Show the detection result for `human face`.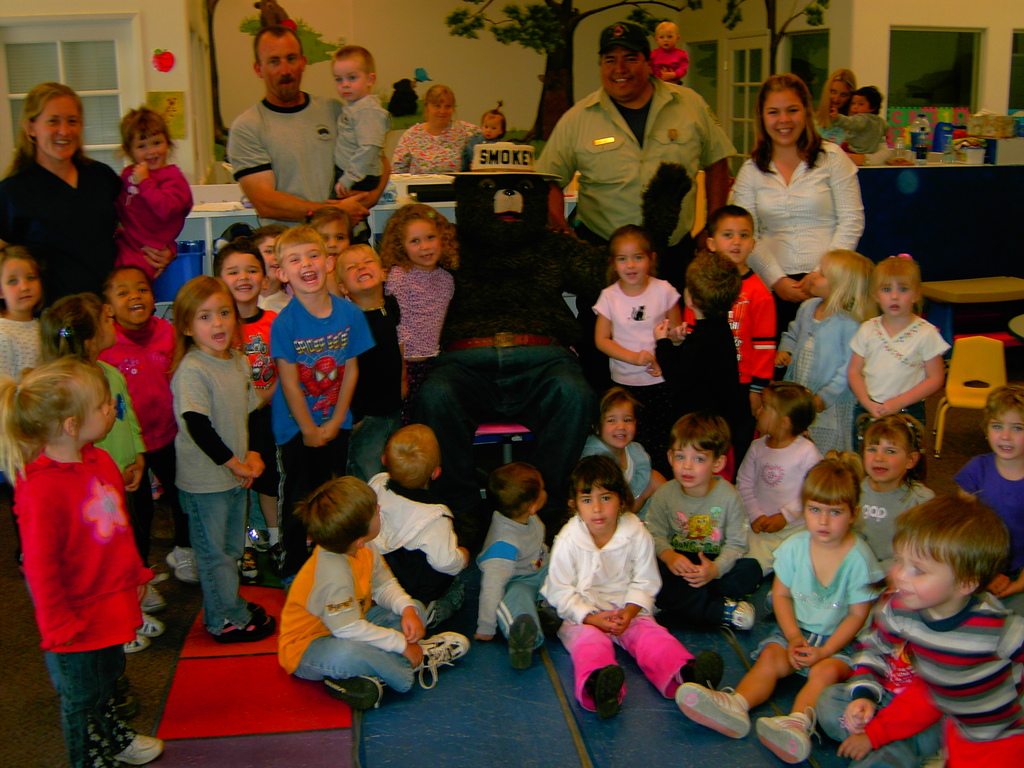
pyautogui.locateOnScreen(428, 100, 454, 127).
